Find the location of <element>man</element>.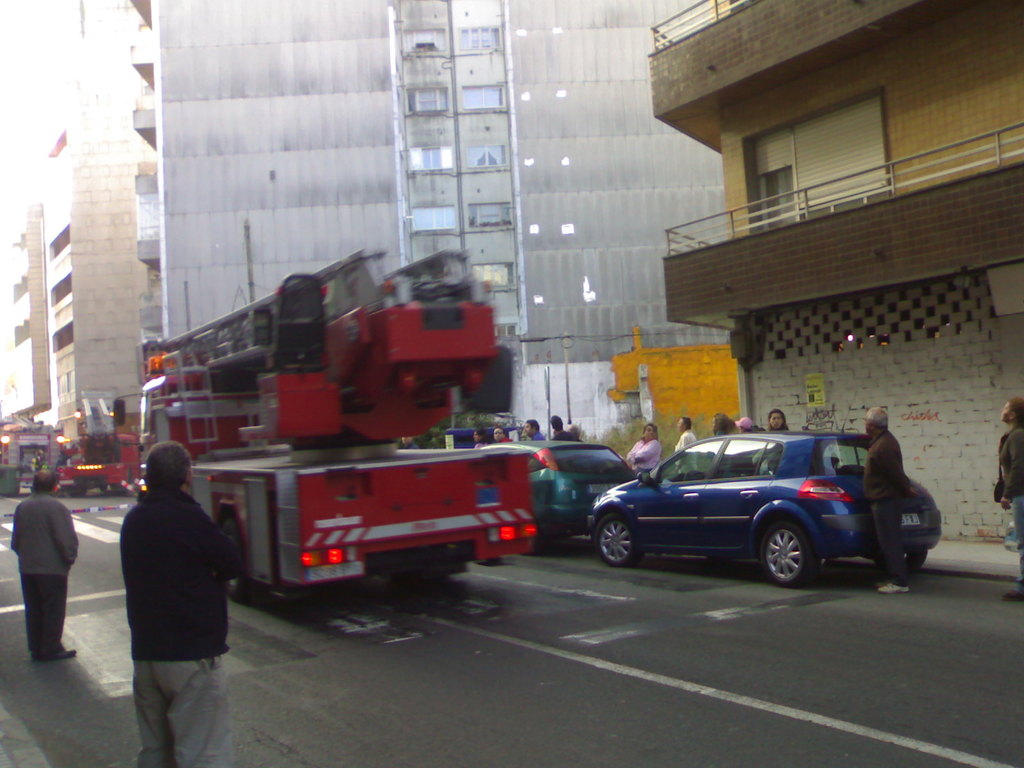
Location: <region>524, 420, 543, 442</region>.
